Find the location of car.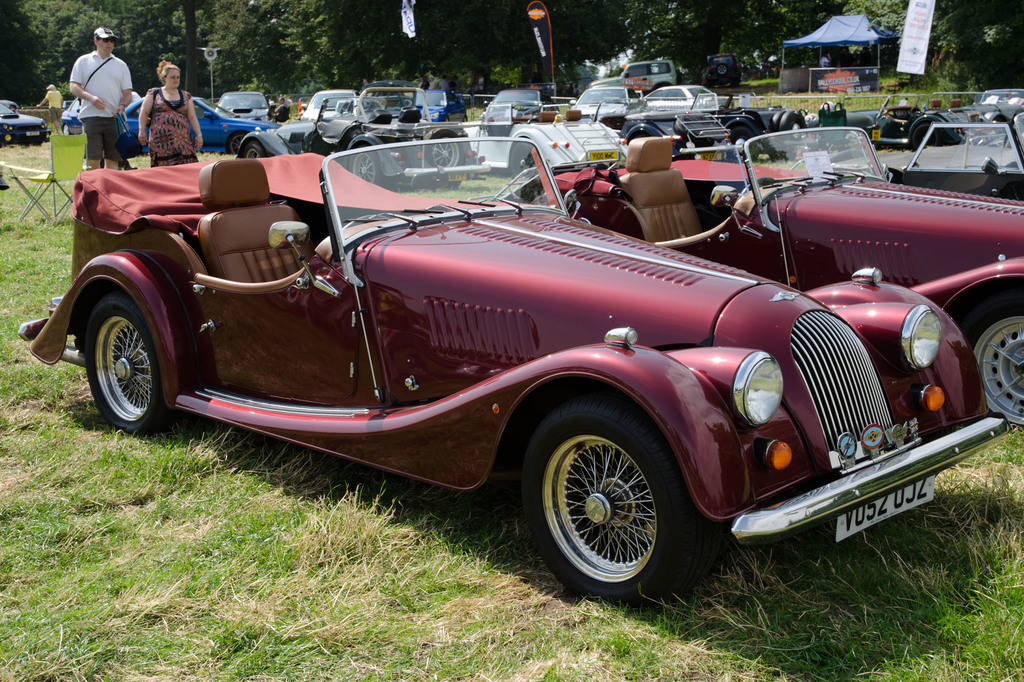
Location: x1=82 y1=92 x2=281 y2=165.
